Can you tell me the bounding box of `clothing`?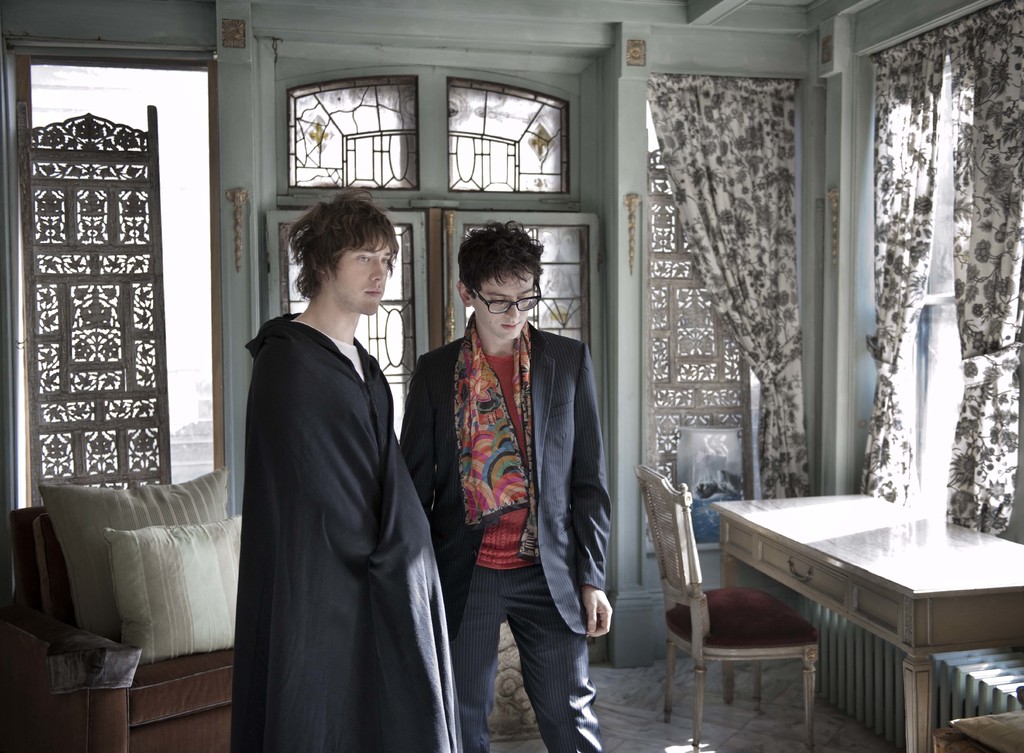
<bbox>254, 280, 460, 752</bbox>.
